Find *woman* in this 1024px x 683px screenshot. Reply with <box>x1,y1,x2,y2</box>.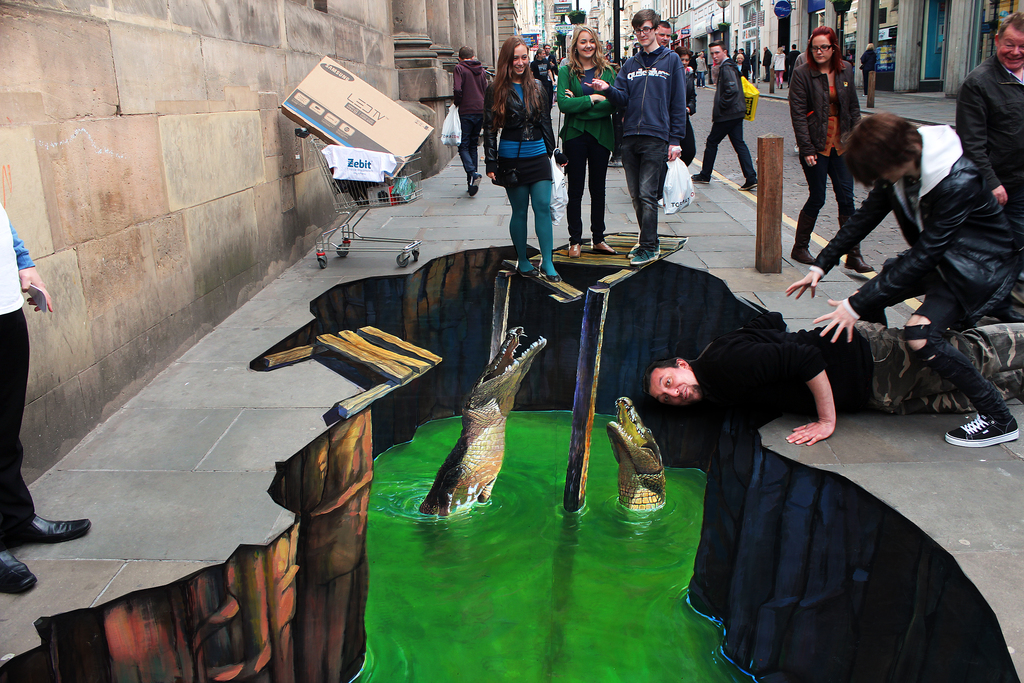
<box>554,24,624,252</box>.
